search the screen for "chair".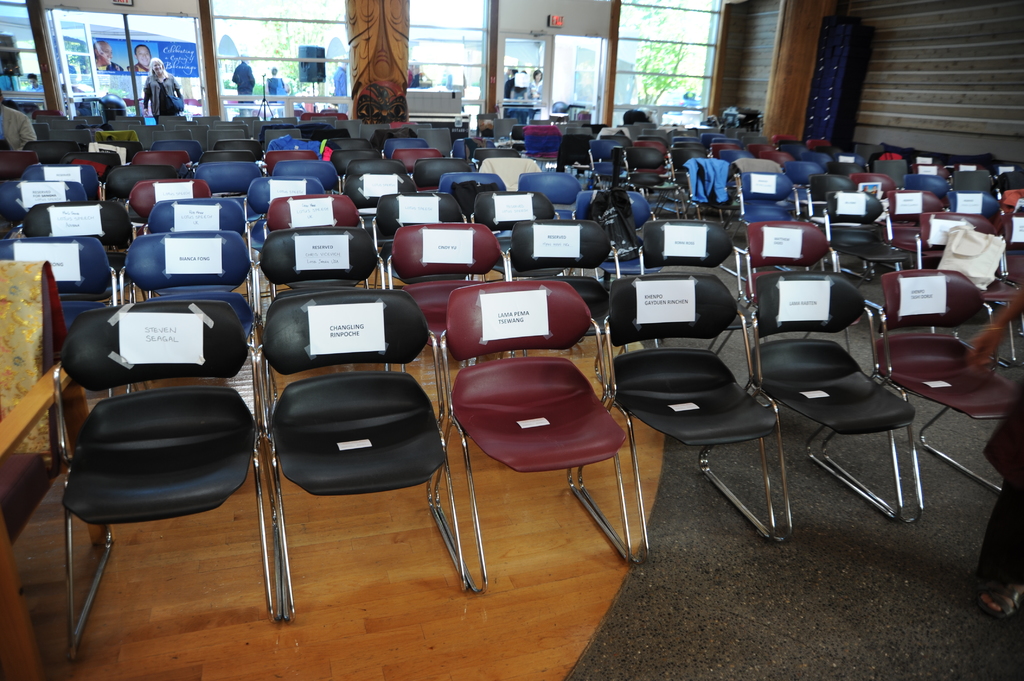
Found at {"x1": 125, "y1": 150, "x2": 190, "y2": 177}.
